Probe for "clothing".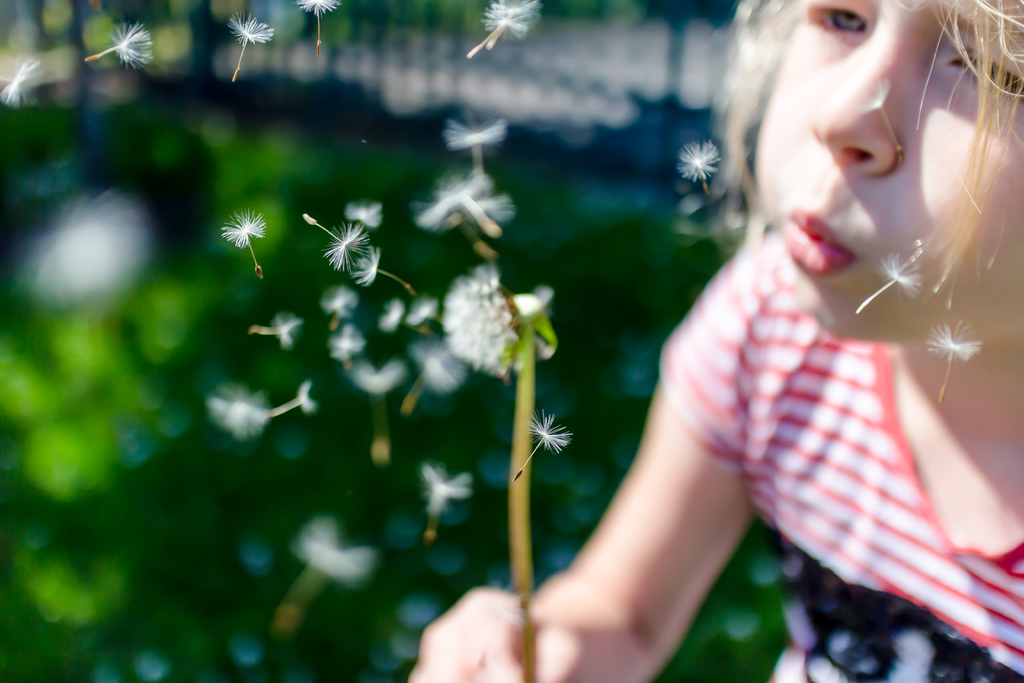
Probe result: {"left": 655, "top": 229, "right": 1023, "bottom": 682}.
